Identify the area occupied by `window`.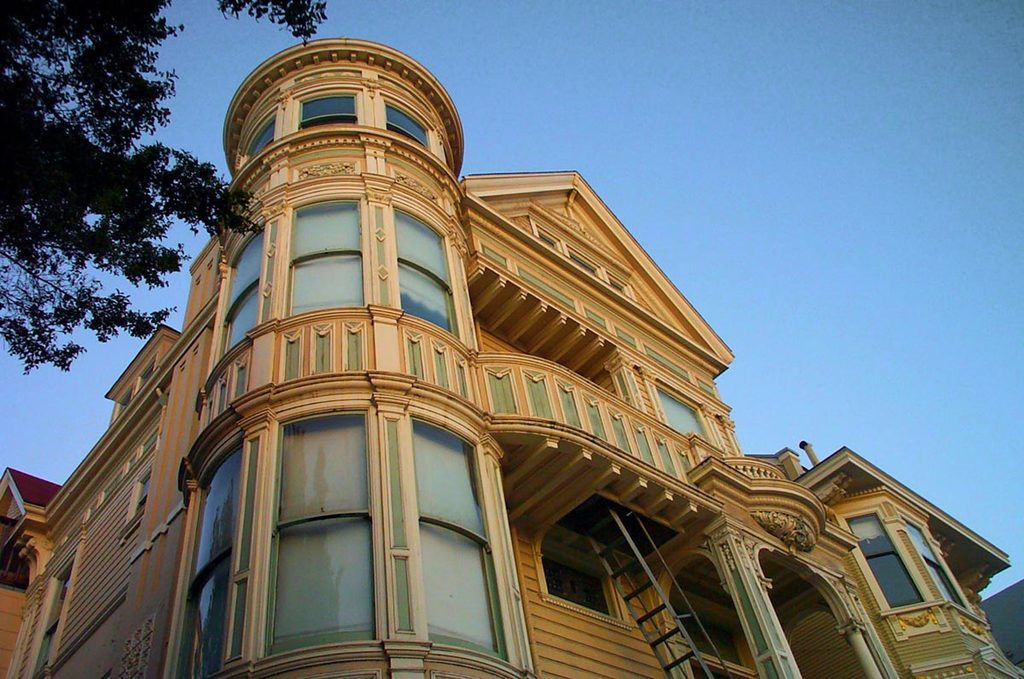
Area: <region>390, 198, 464, 340</region>.
